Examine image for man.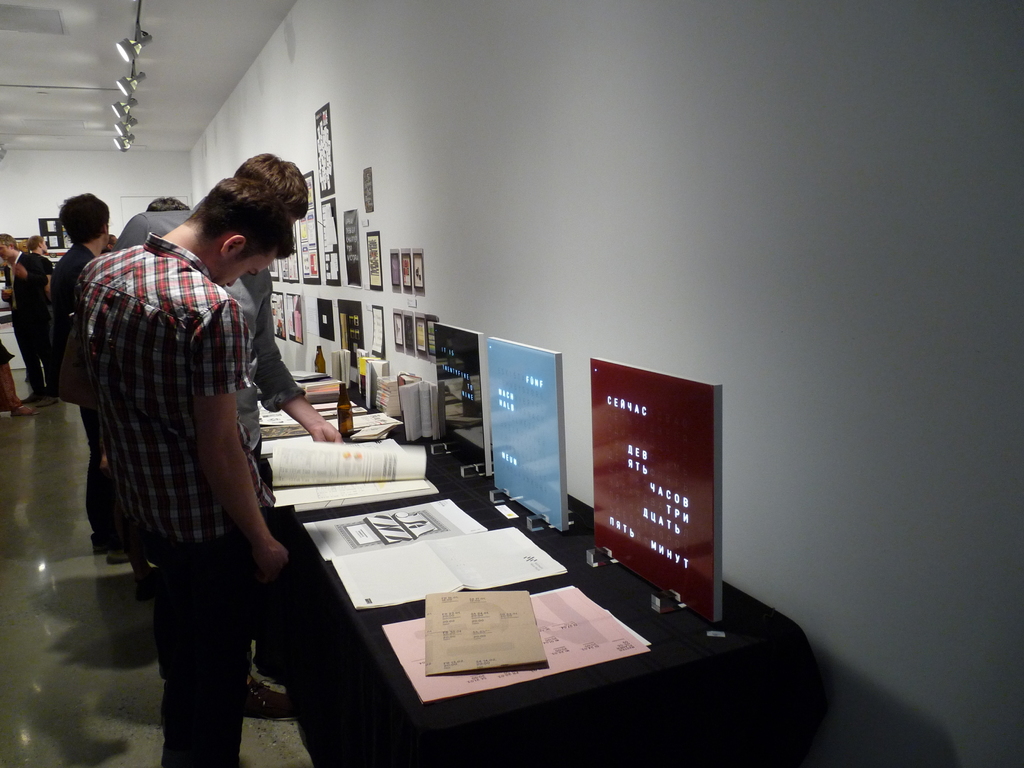
Examination result: 110:196:193:253.
